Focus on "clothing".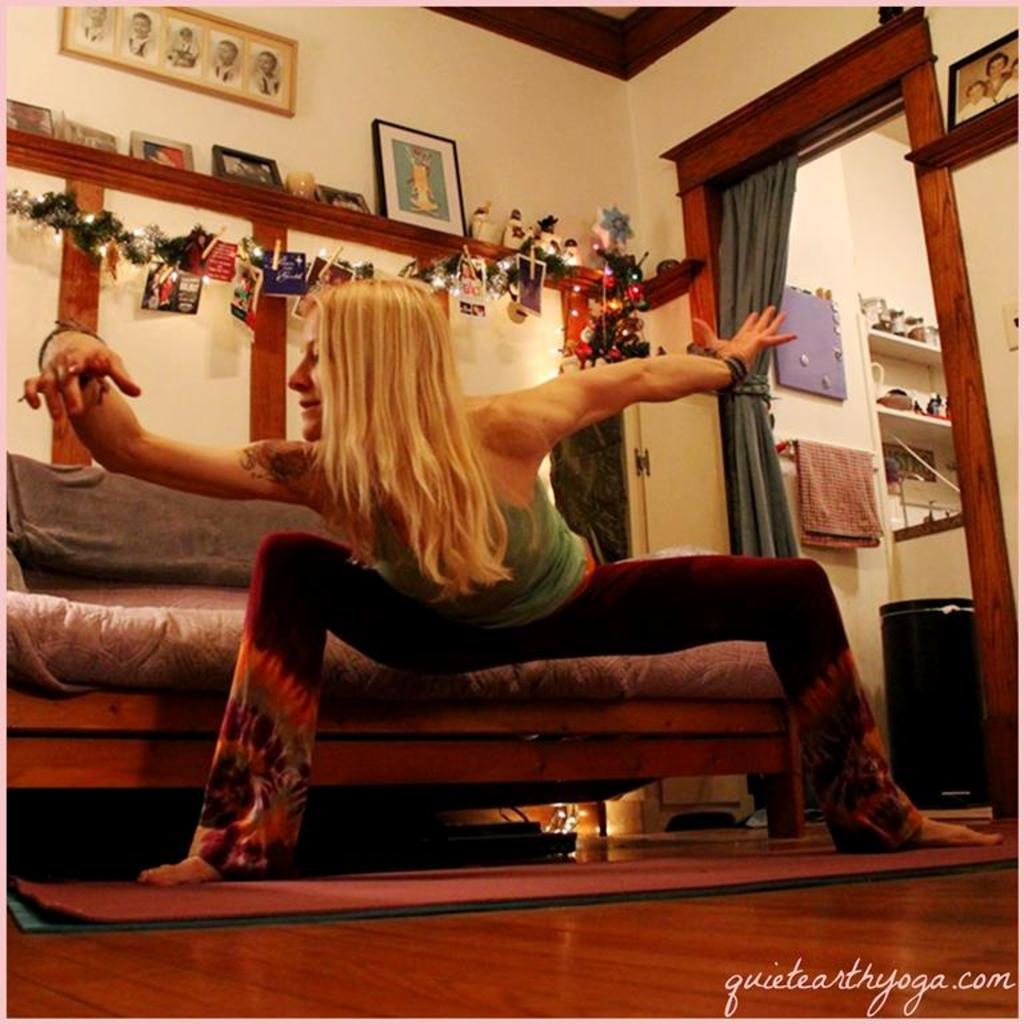
Focused at 128, 9, 159, 55.
